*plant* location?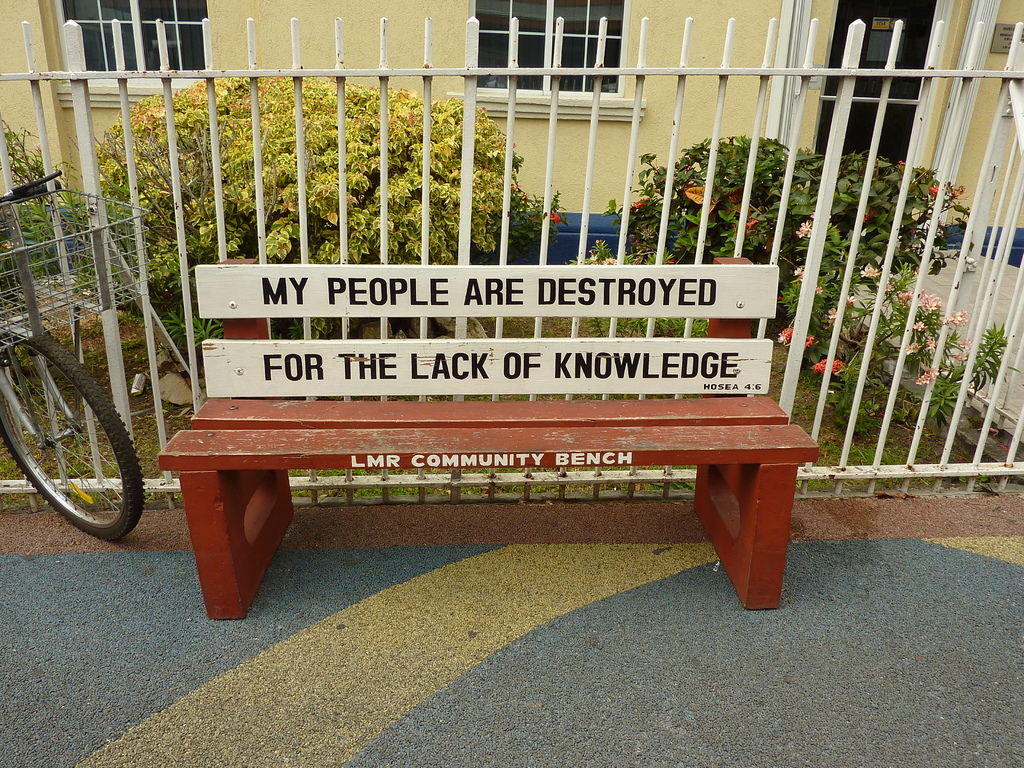
detection(555, 222, 614, 344)
